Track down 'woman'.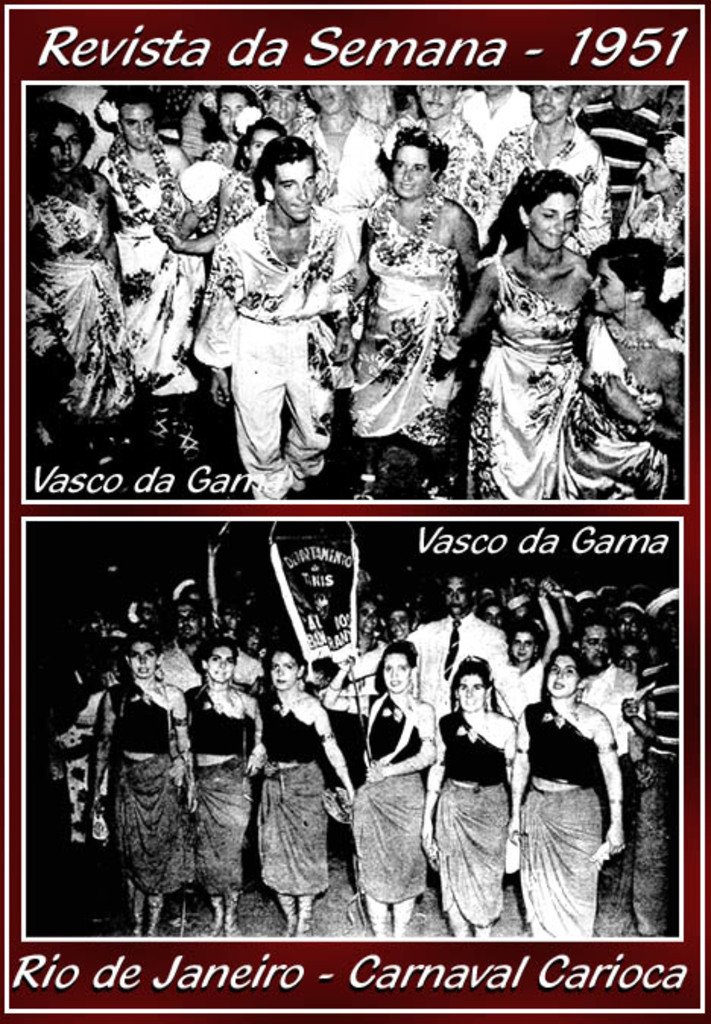
Tracked to (x1=545, y1=235, x2=697, y2=497).
